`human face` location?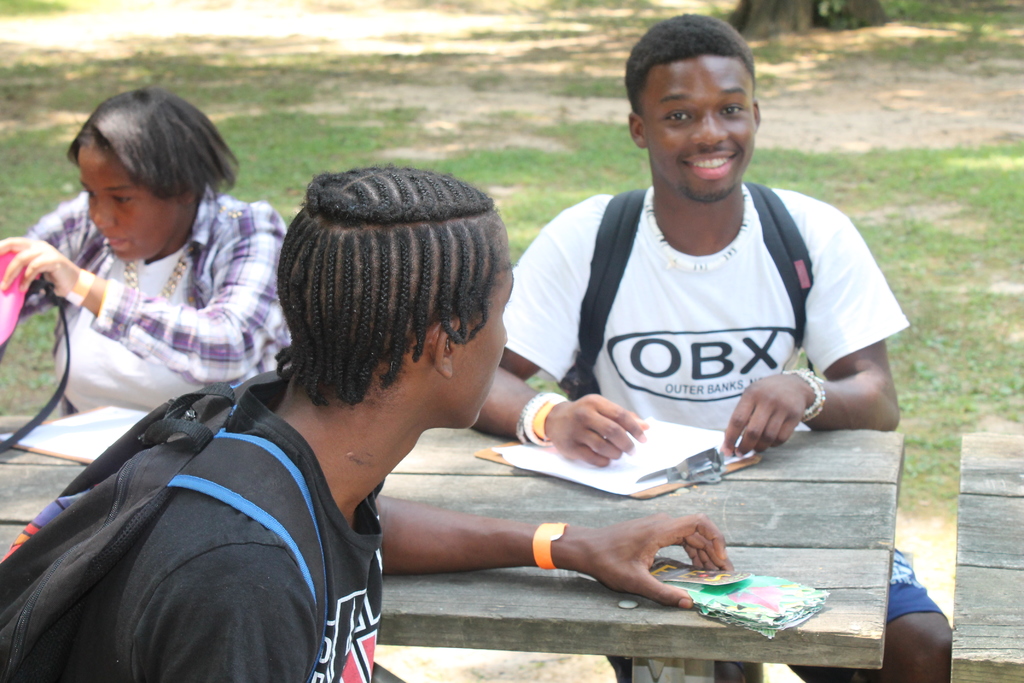
[449,233,516,431]
